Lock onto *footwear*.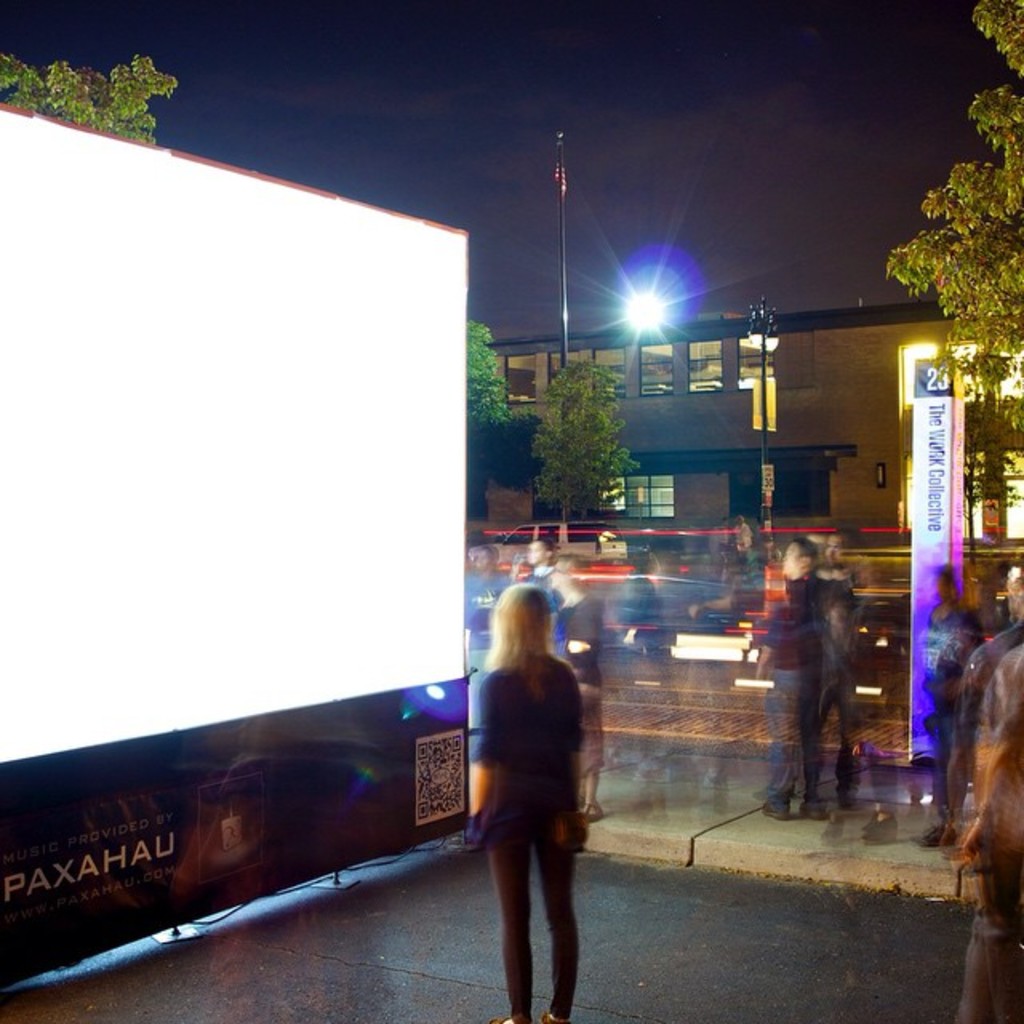
Locked: <region>494, 1018, 507, 1021</region>.
